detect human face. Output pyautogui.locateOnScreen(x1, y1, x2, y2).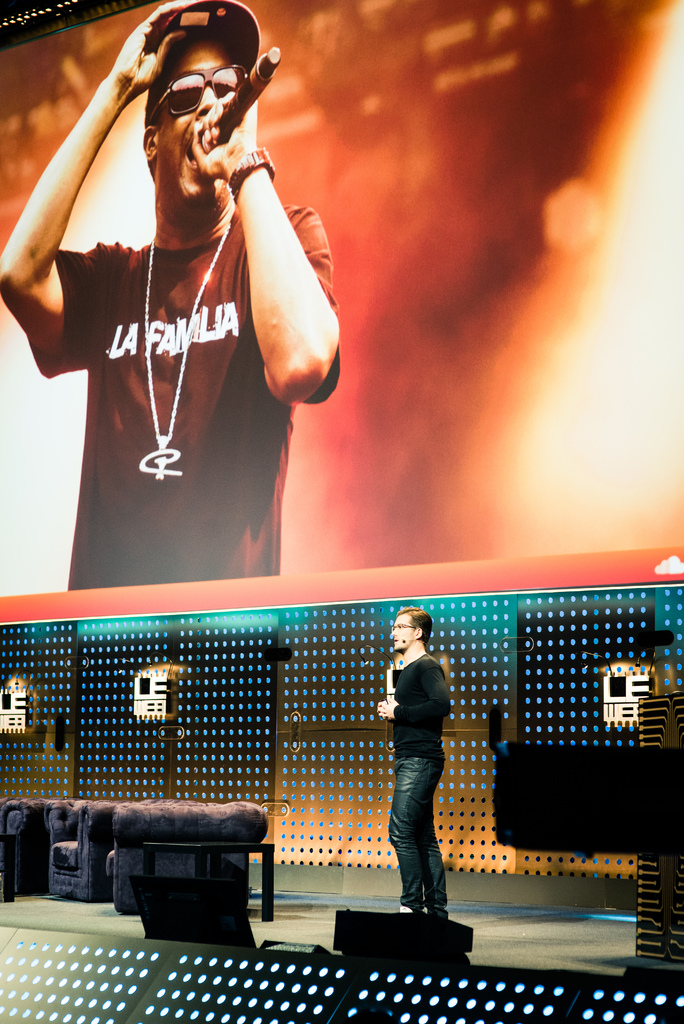
pyautogui.locateOnScreen(153, 41, 227, 227).
